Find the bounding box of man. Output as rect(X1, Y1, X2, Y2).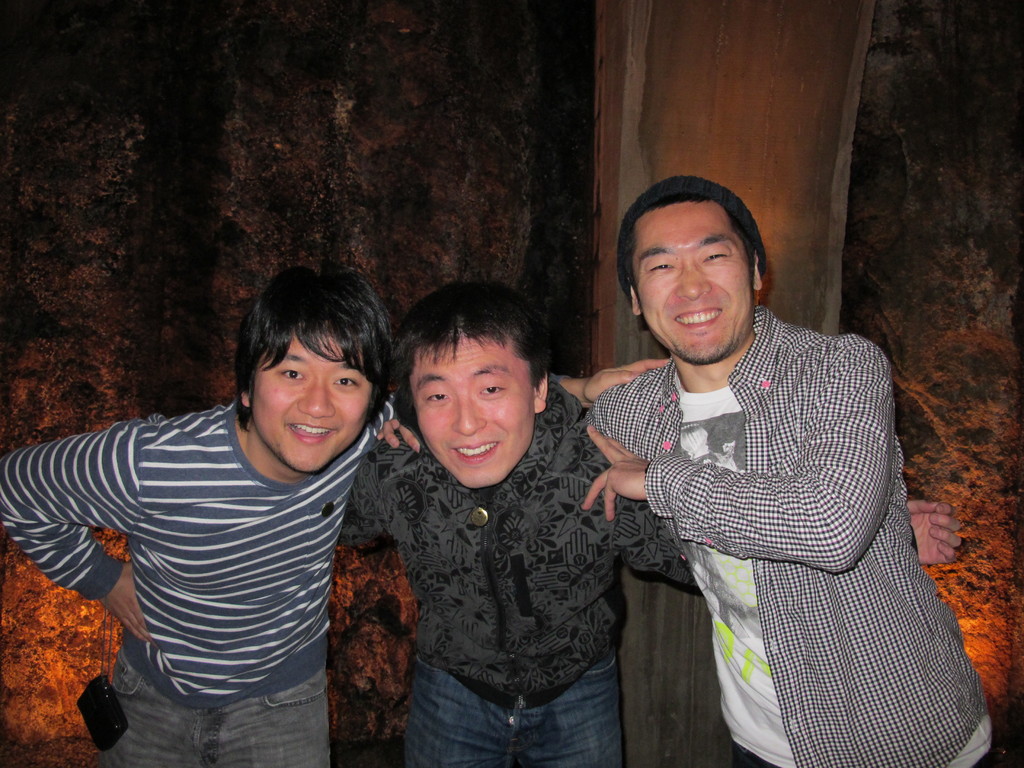
rect(0, 252, 682, 767).
